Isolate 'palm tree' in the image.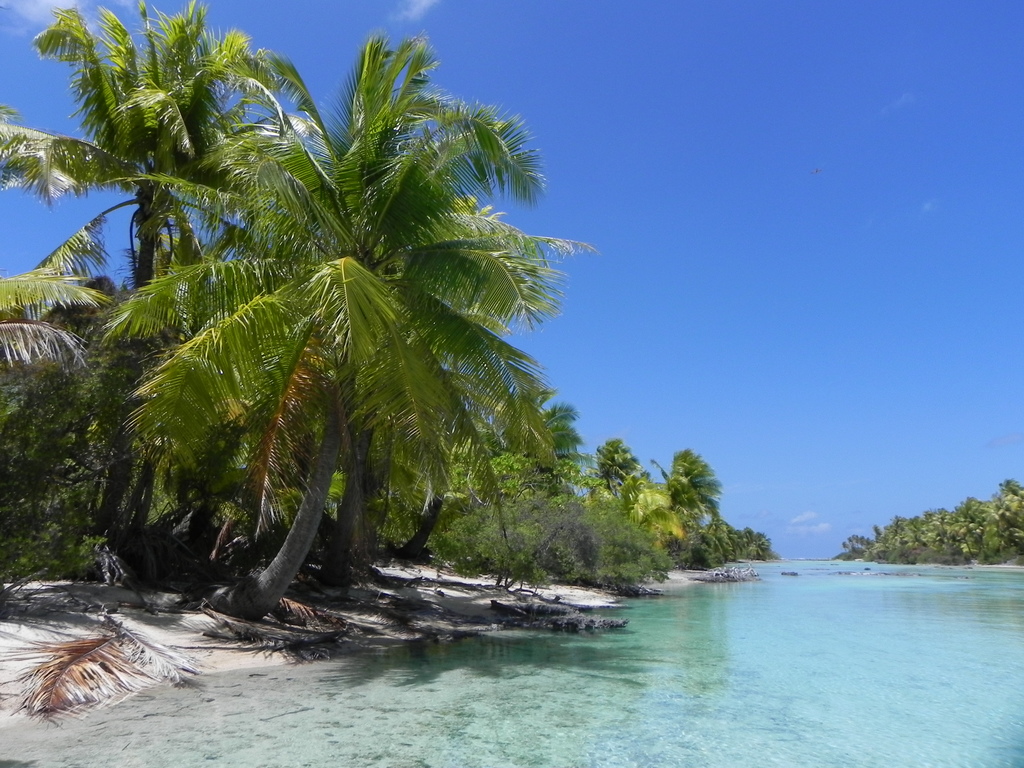
Isolated region: crop(32, 18, 243, 314).
